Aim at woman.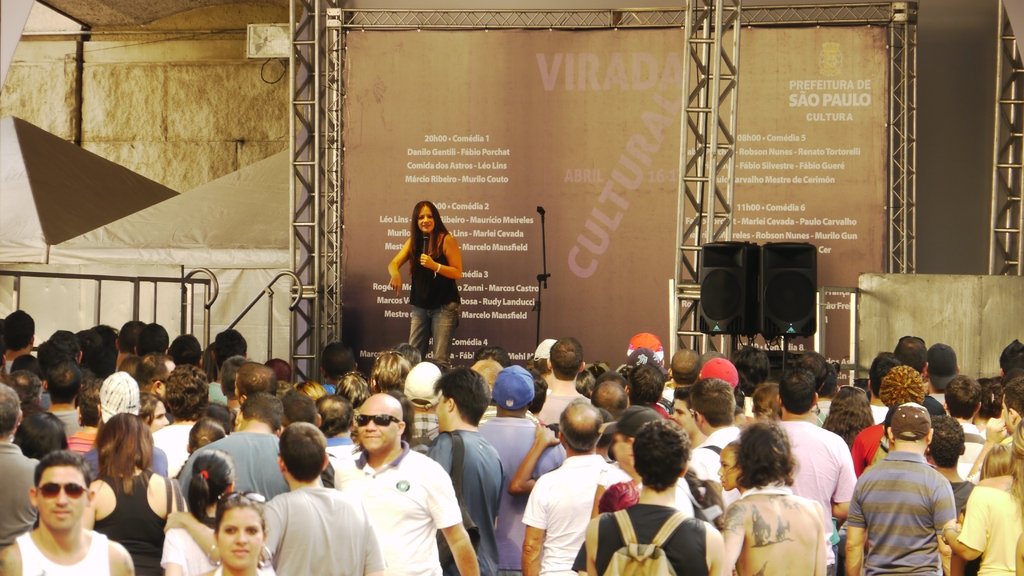
Aimed at (195,492,273,575).
